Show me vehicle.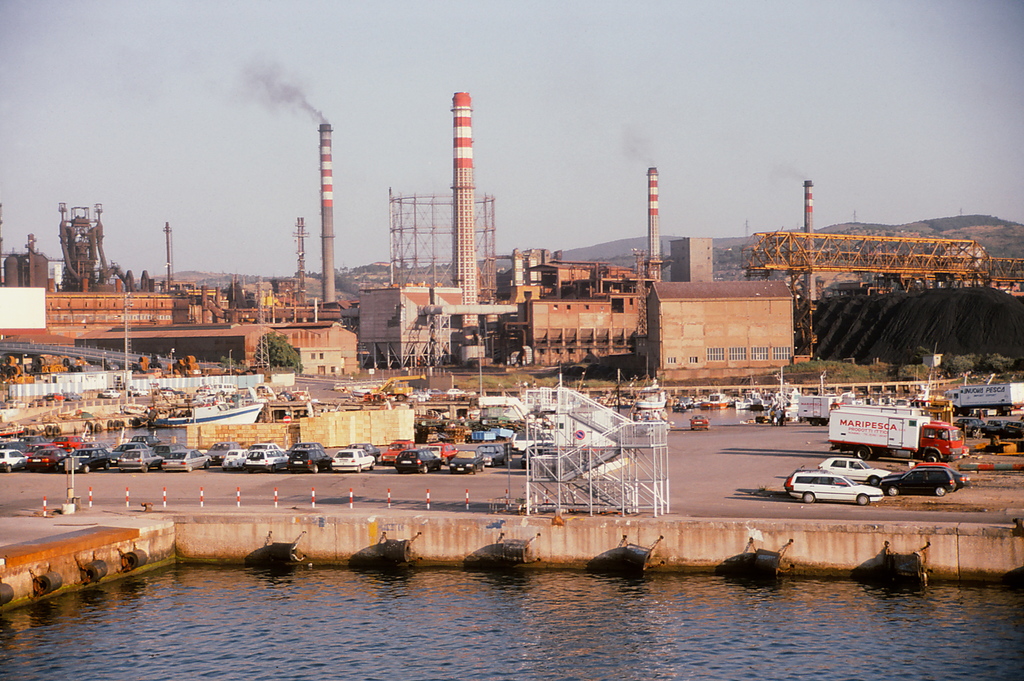
vehicle is here: <box>950,377,1023,415</box>.
